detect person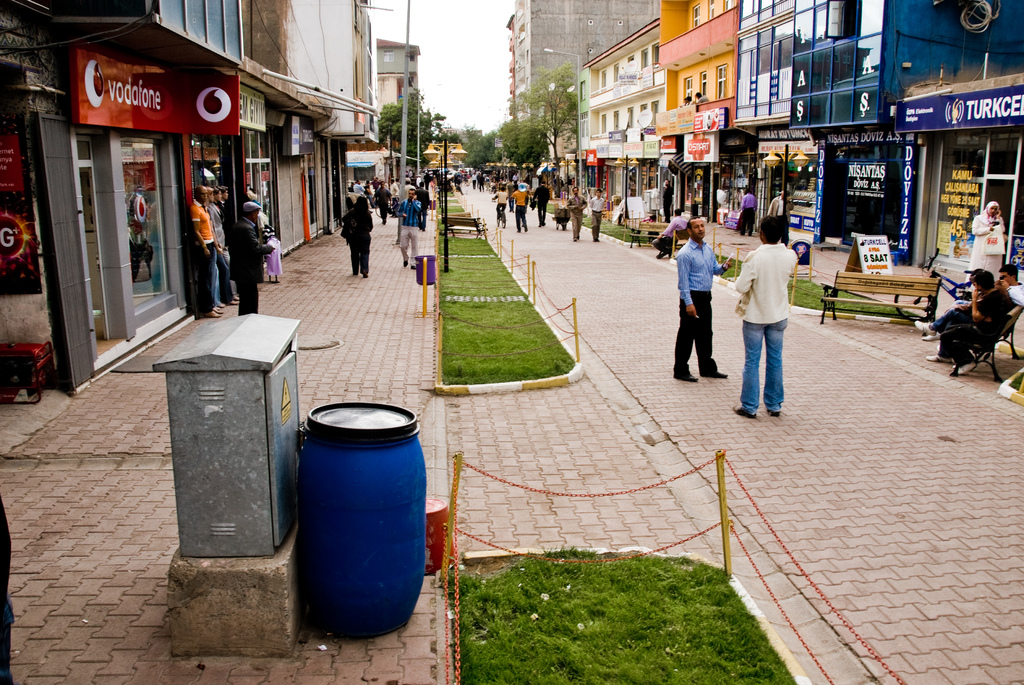
(671,216,739,381)
